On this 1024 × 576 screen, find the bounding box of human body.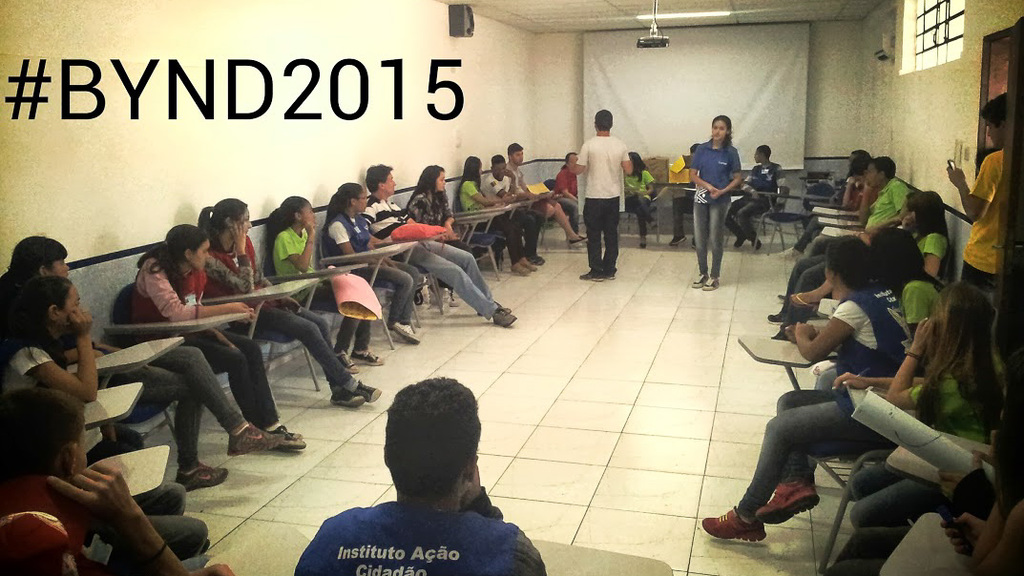
Bounding box: 318, 179, 427, 346.
